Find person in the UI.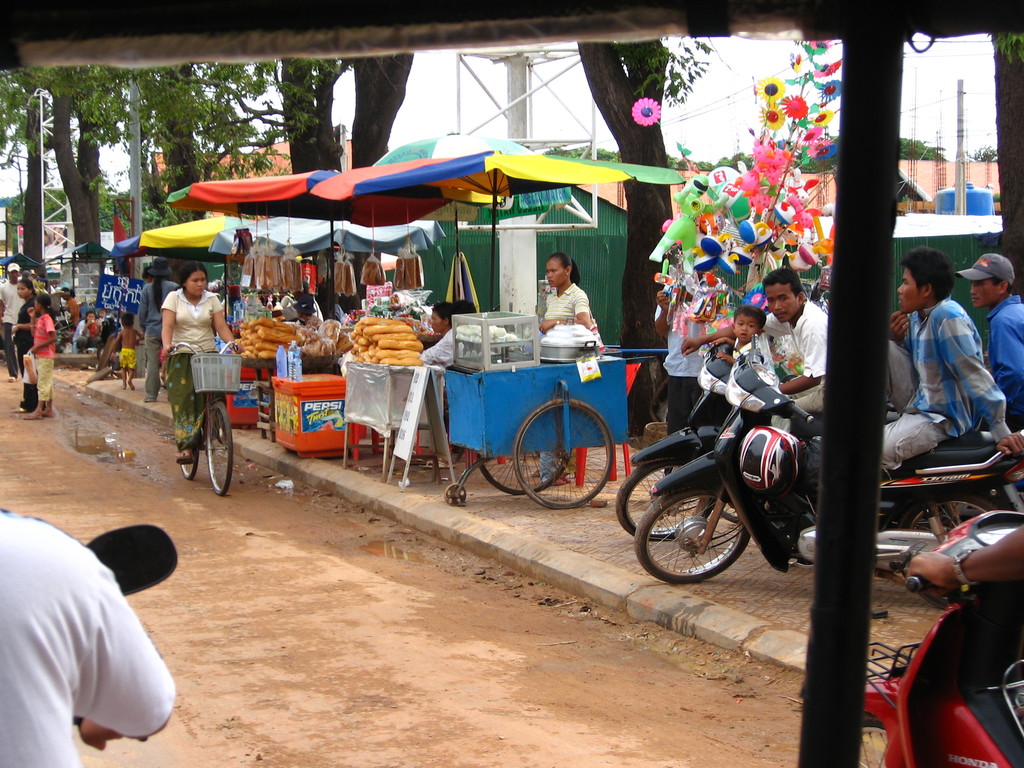
UI element at [x1=647, y1=262, x2=721, y2=491].
